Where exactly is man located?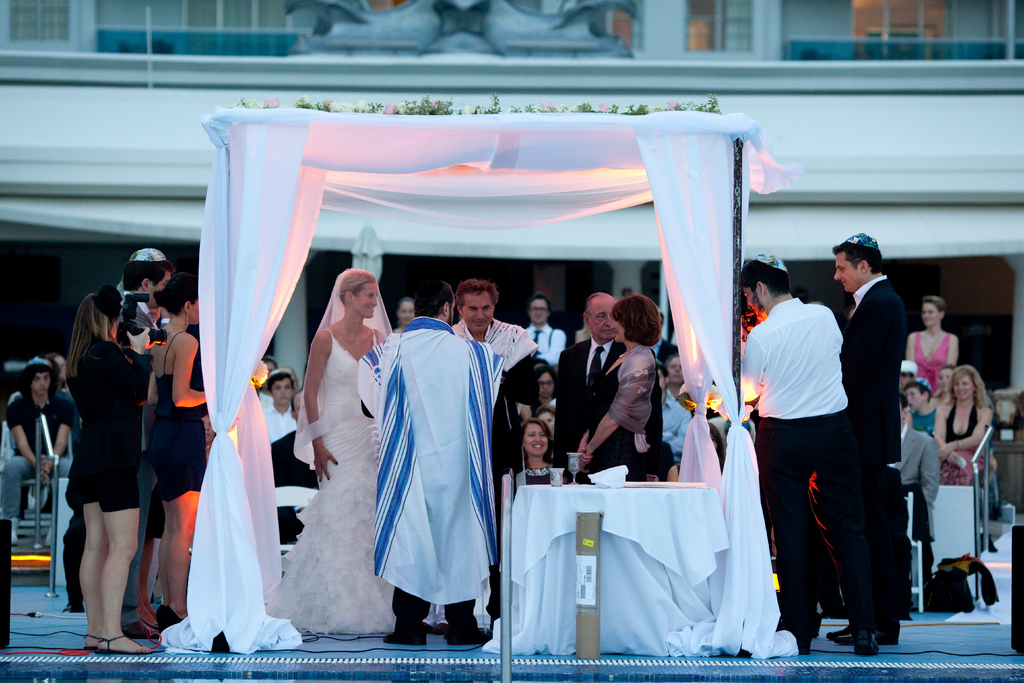
Its bounding box is 0:358:75:546.
